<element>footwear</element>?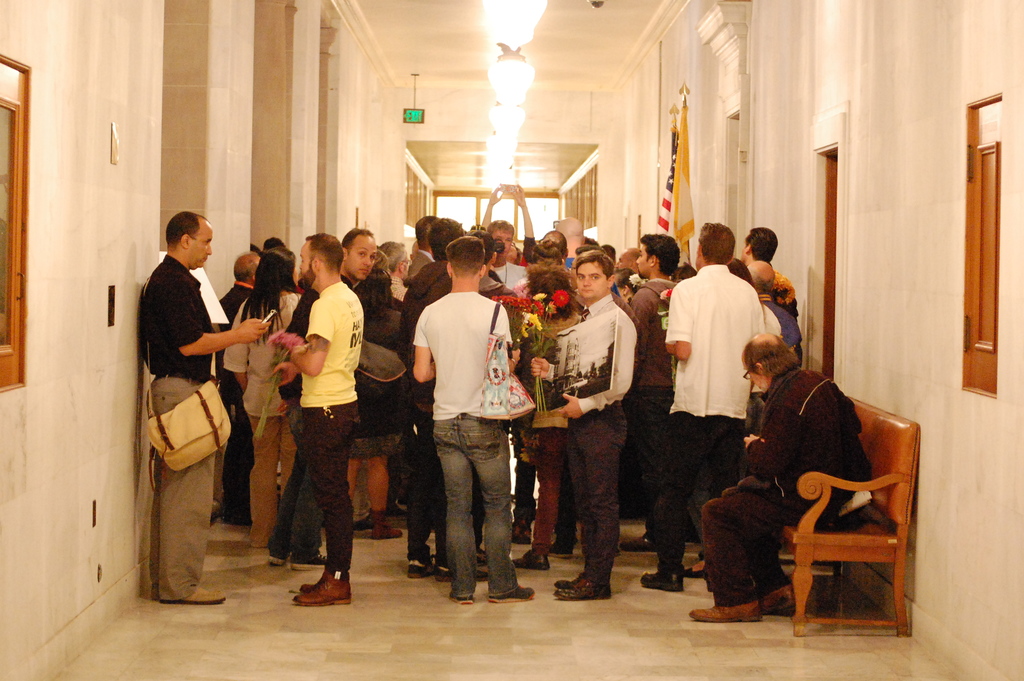
[x1=507, y1=544, x2=552, y2=570]
